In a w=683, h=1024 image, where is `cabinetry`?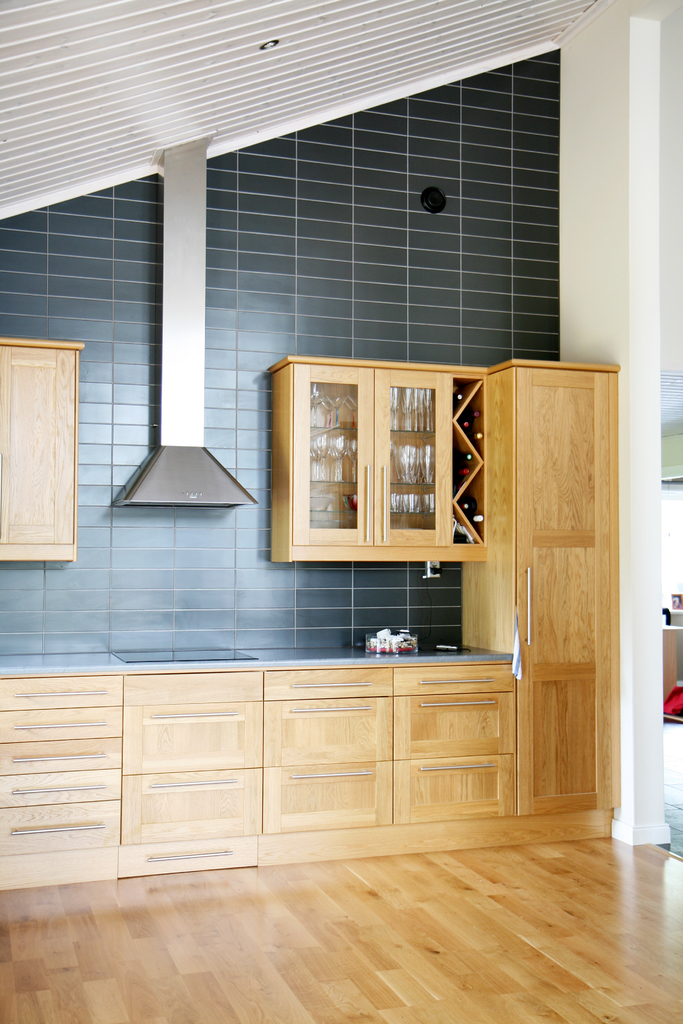
<box>272,626,393,834</box>.
